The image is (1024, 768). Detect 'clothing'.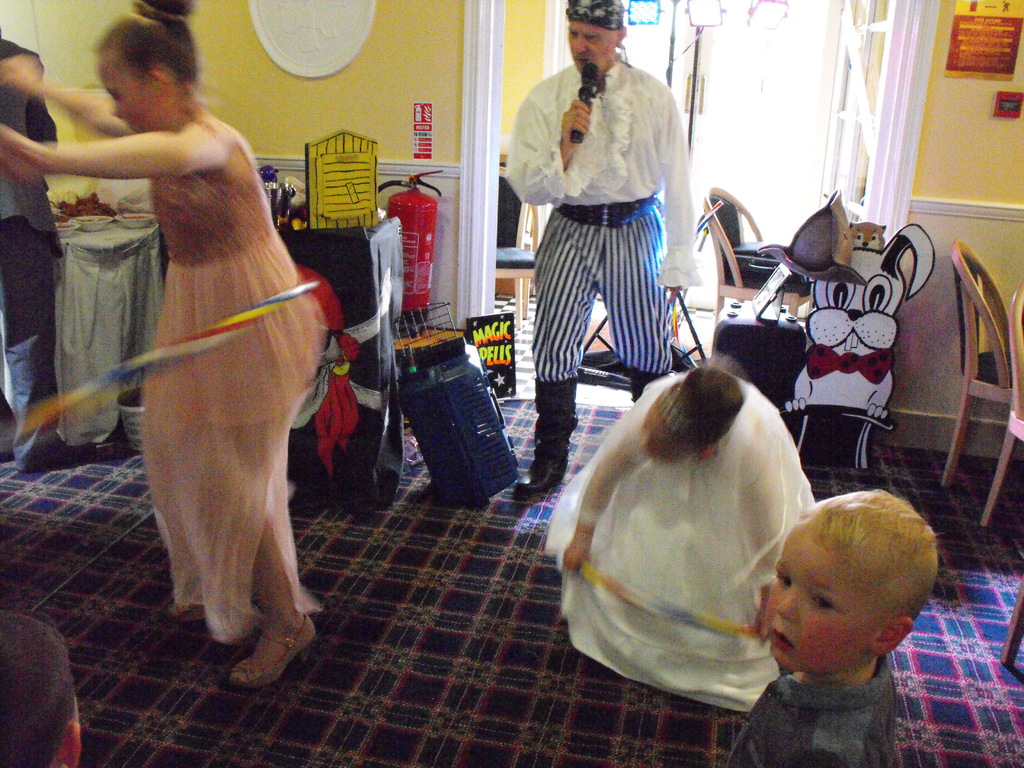
Detection: crop(538, 367, 813, 711).
